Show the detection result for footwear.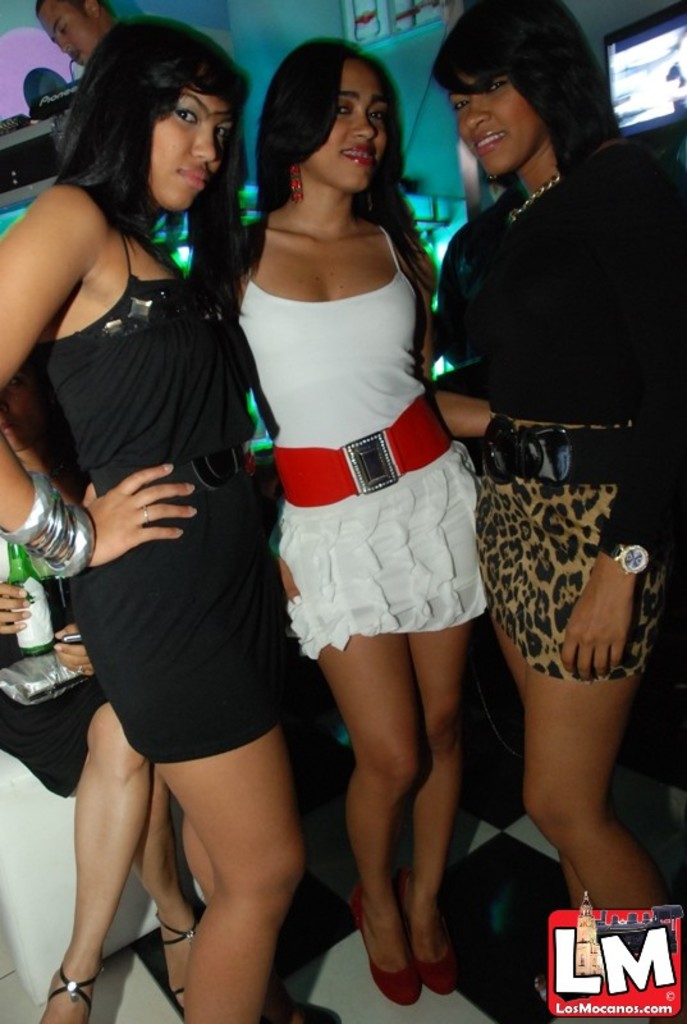
bbox=[150, 913, 194, 1011].
